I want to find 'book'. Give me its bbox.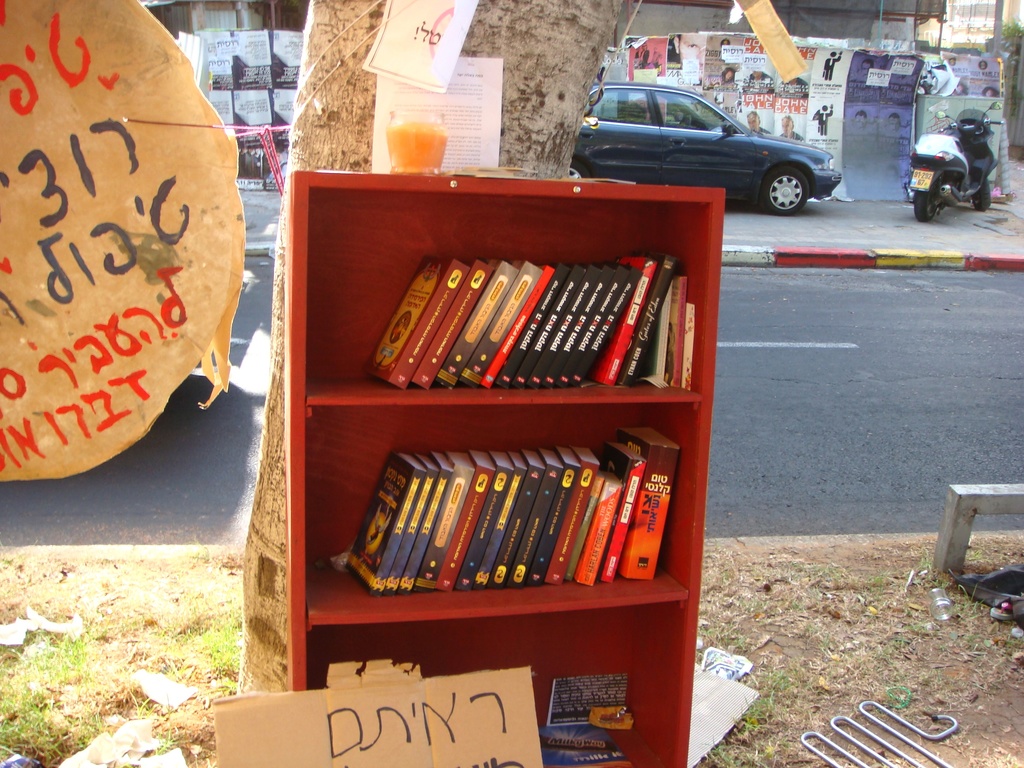
bbox=(612, 422, 685, 580).
